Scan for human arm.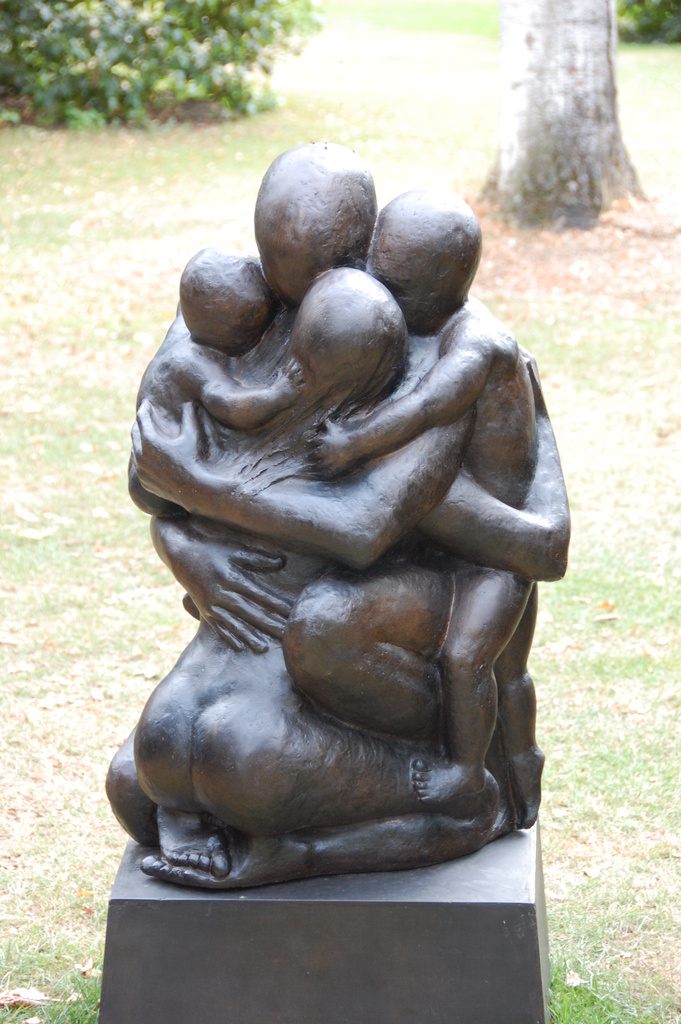
Scan result: 161, 340, 316, 431.
